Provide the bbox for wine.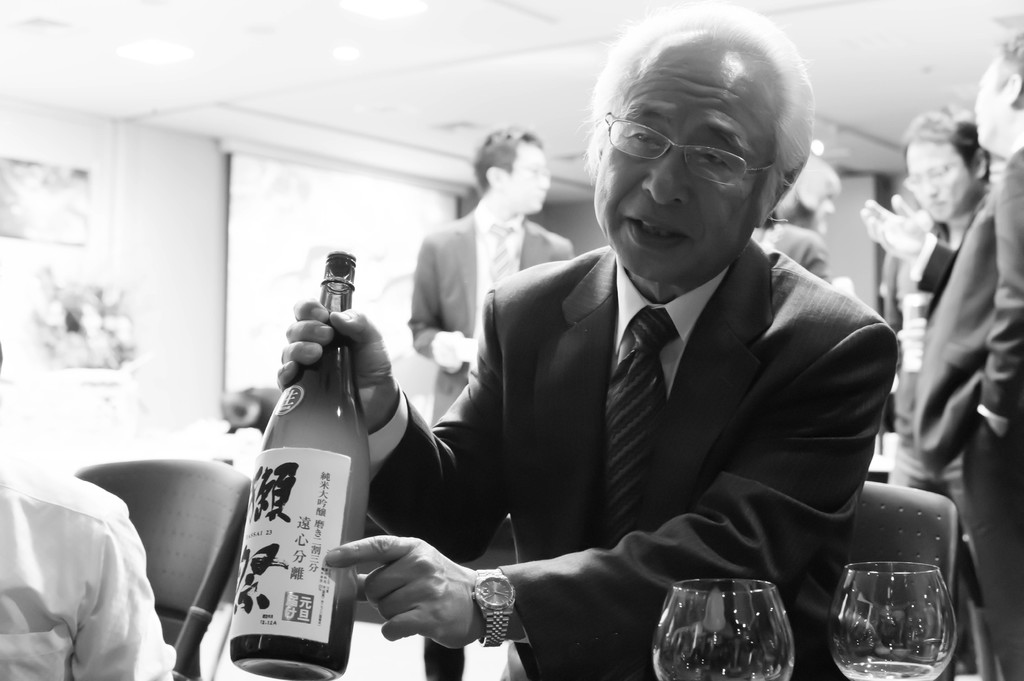
851,556,972,680.
